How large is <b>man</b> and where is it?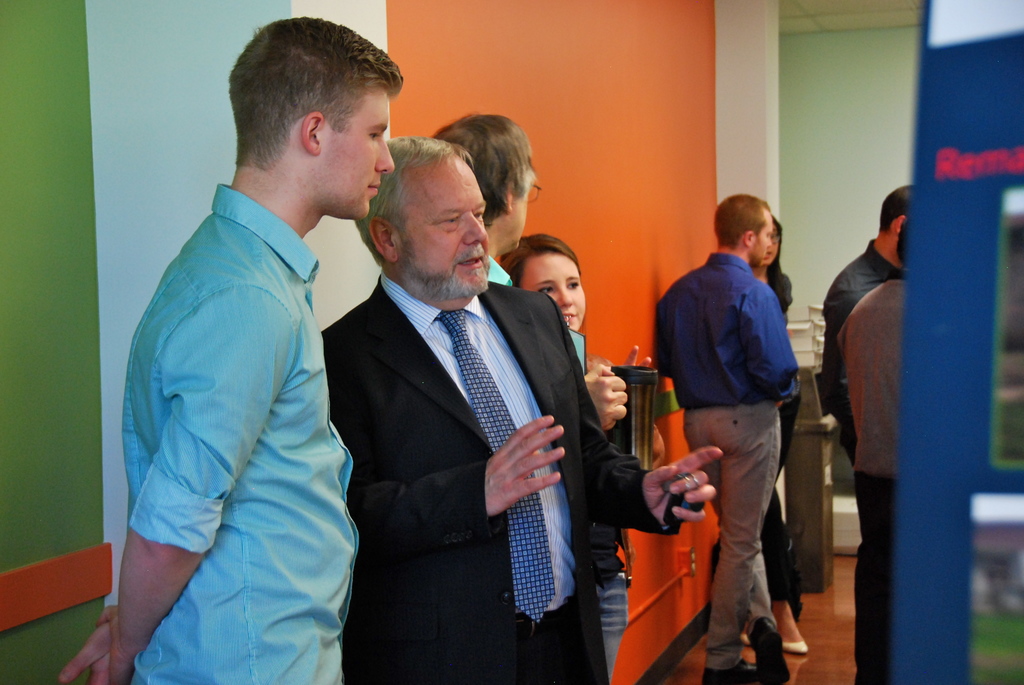
Bounding box: region(836, 213, 908, 684).
